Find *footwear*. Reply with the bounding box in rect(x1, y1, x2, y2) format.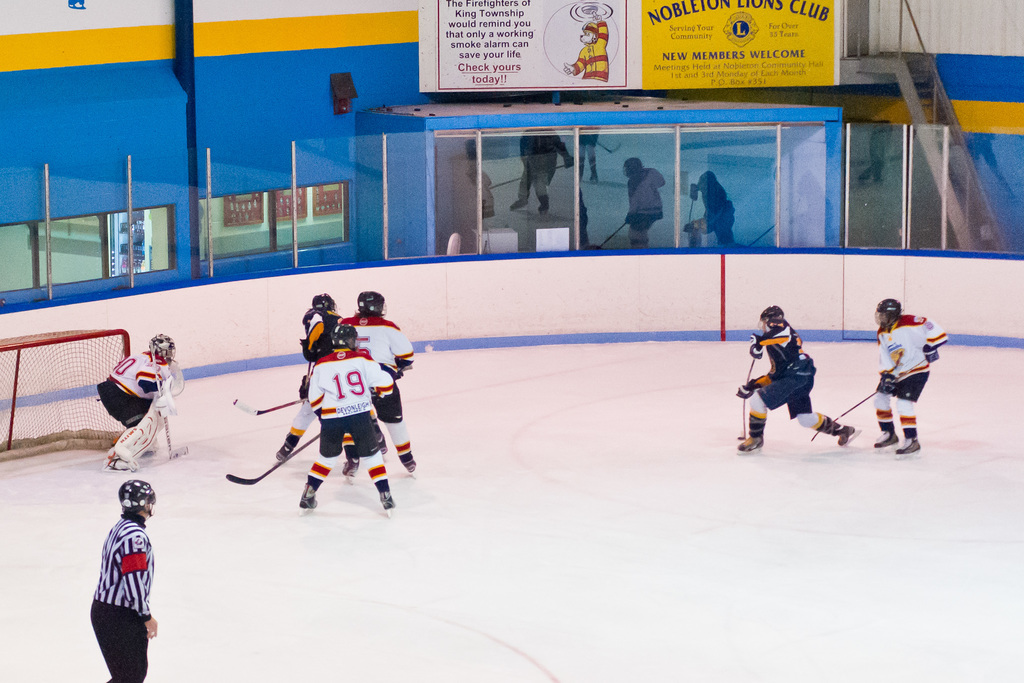
rect(404, 461, 419, 476).
